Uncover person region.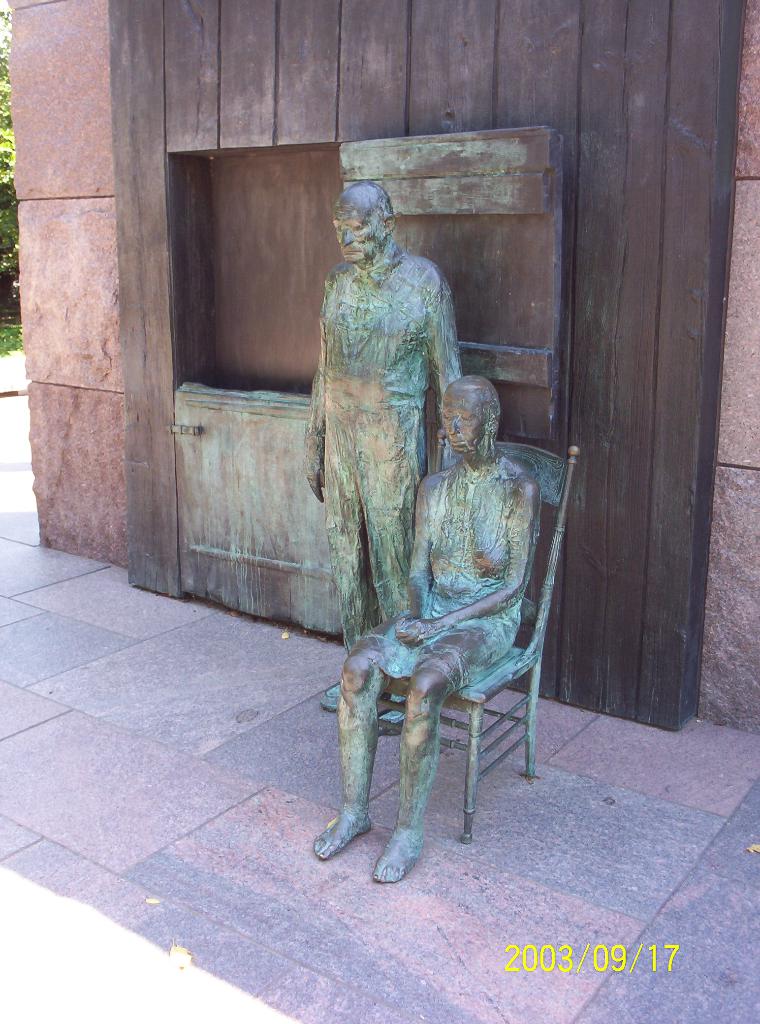
Uncovered: 297 175 461 720.
